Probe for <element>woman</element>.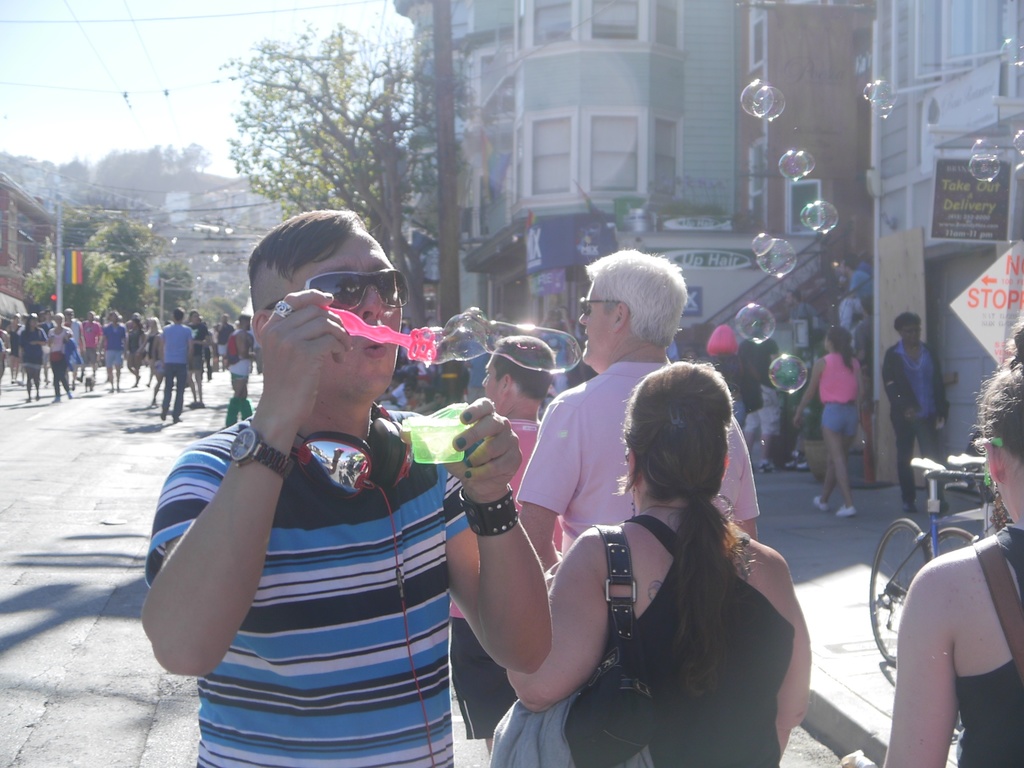
Probe result: 797:328:877:518.
